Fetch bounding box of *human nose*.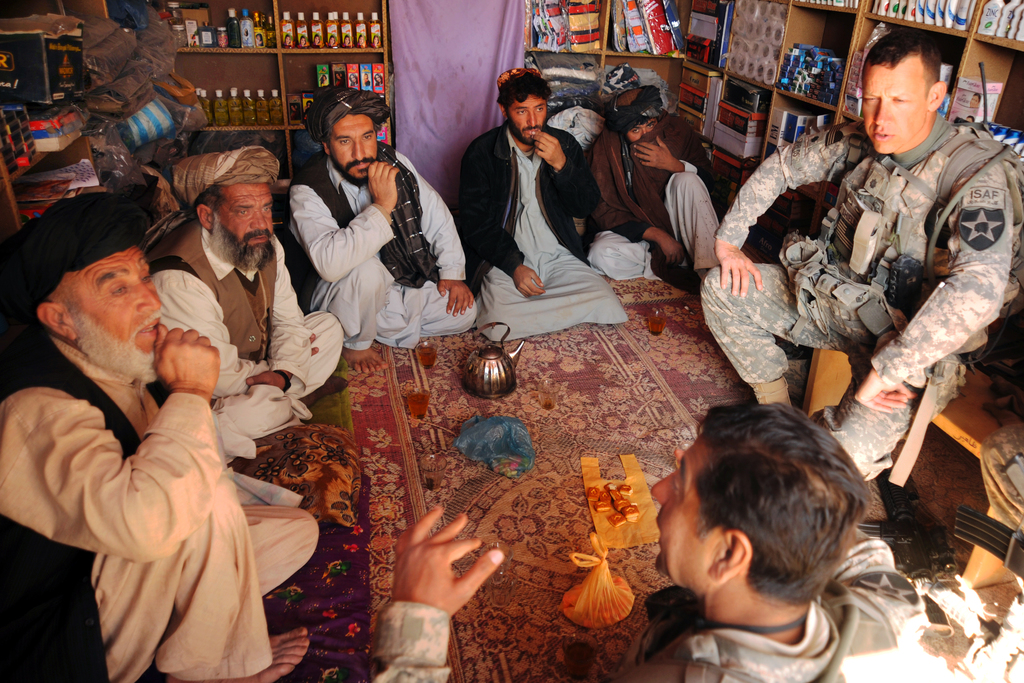
Bbox: 251, 213, 269, 228.
